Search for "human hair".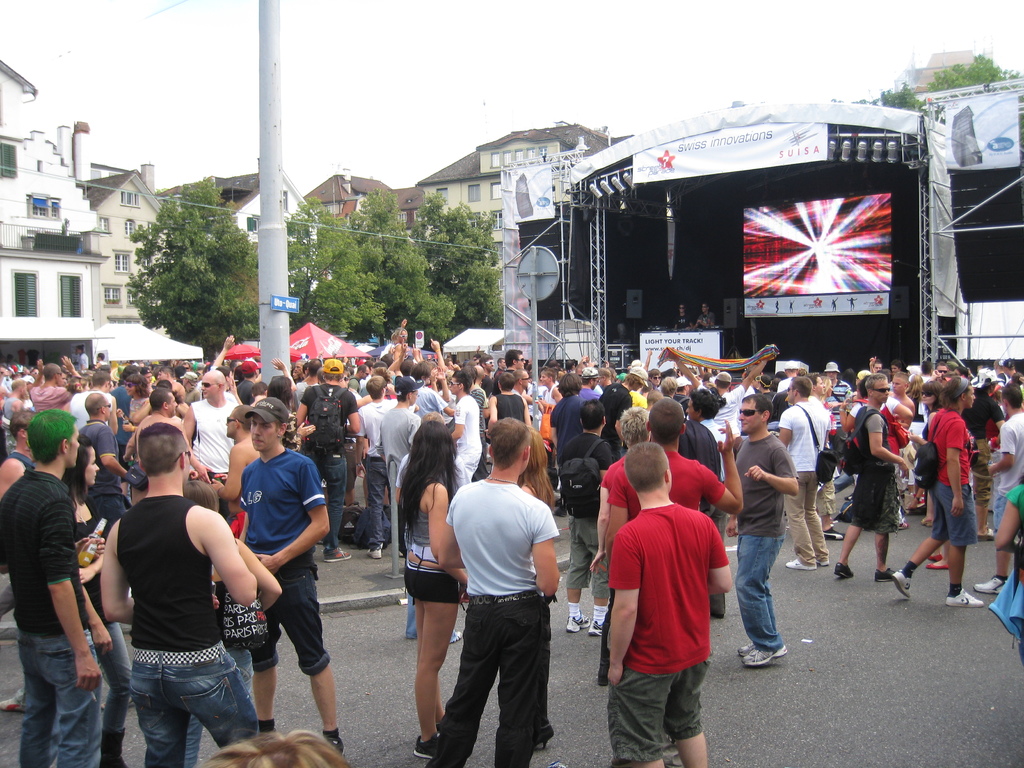
Found at [90, 392, 109, 419].
